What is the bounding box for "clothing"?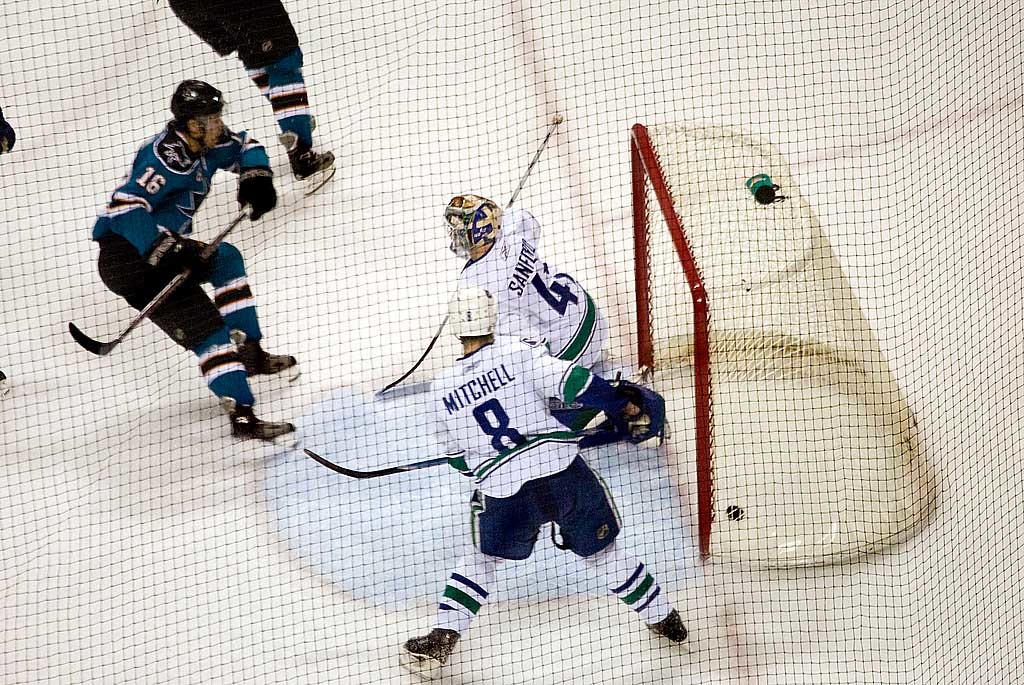
left=168, top=0, right=312, bottom=156.
